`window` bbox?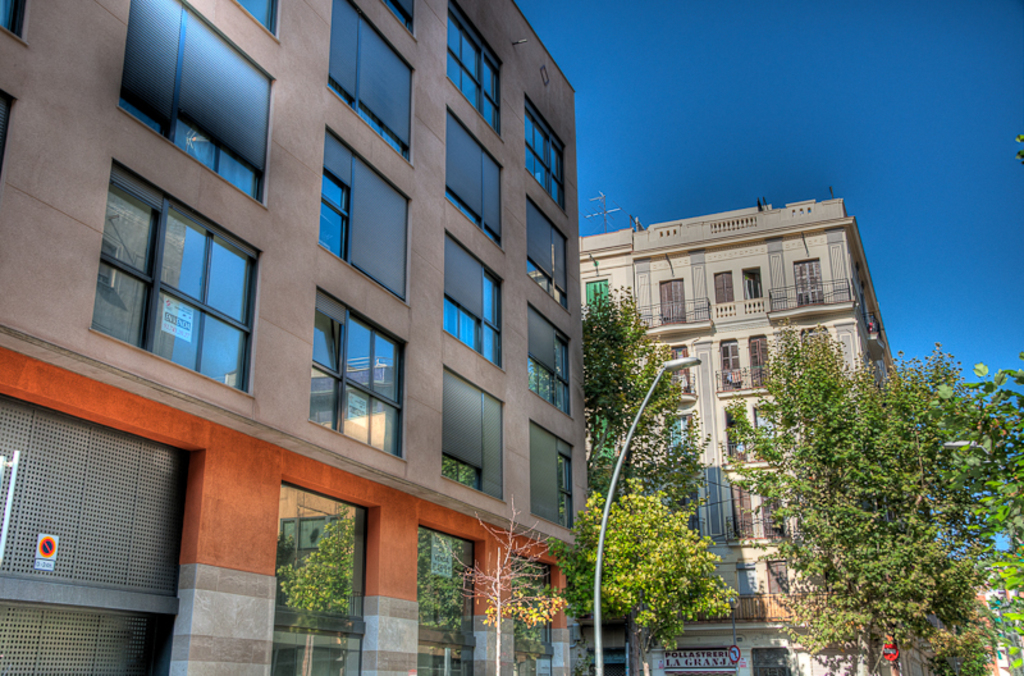
439, 232, 503, 367
